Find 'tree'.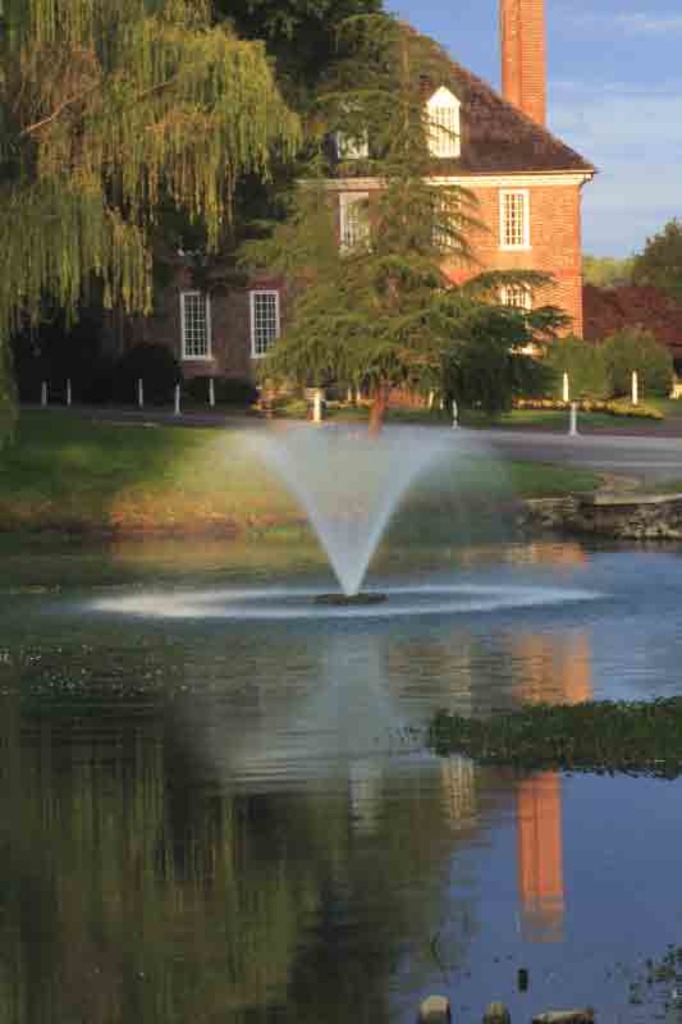
box=[0, 0, 461, 374].
